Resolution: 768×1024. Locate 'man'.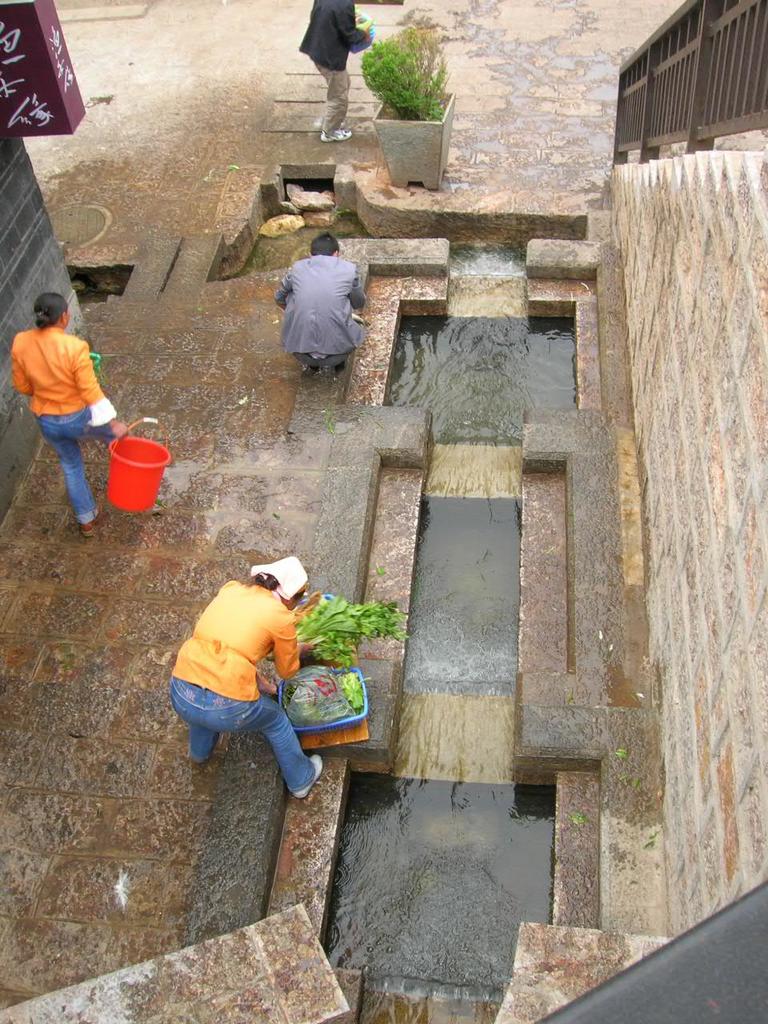
(left=263, top=214, right=373, bottom=375).
